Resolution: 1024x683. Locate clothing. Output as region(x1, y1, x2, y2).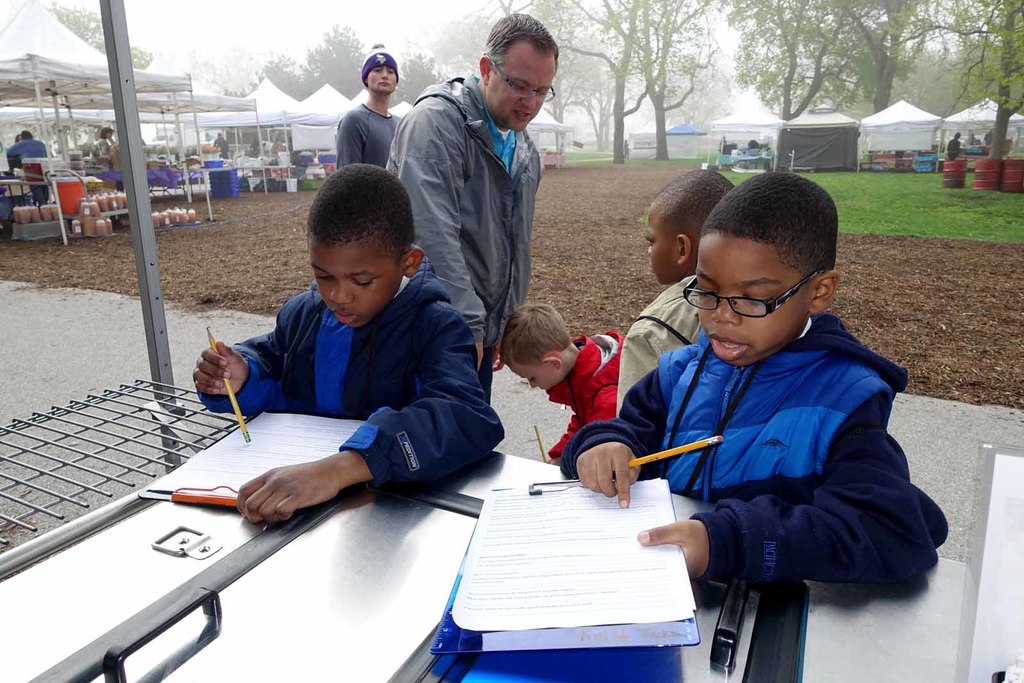
region(329, 99, 401, 167).
